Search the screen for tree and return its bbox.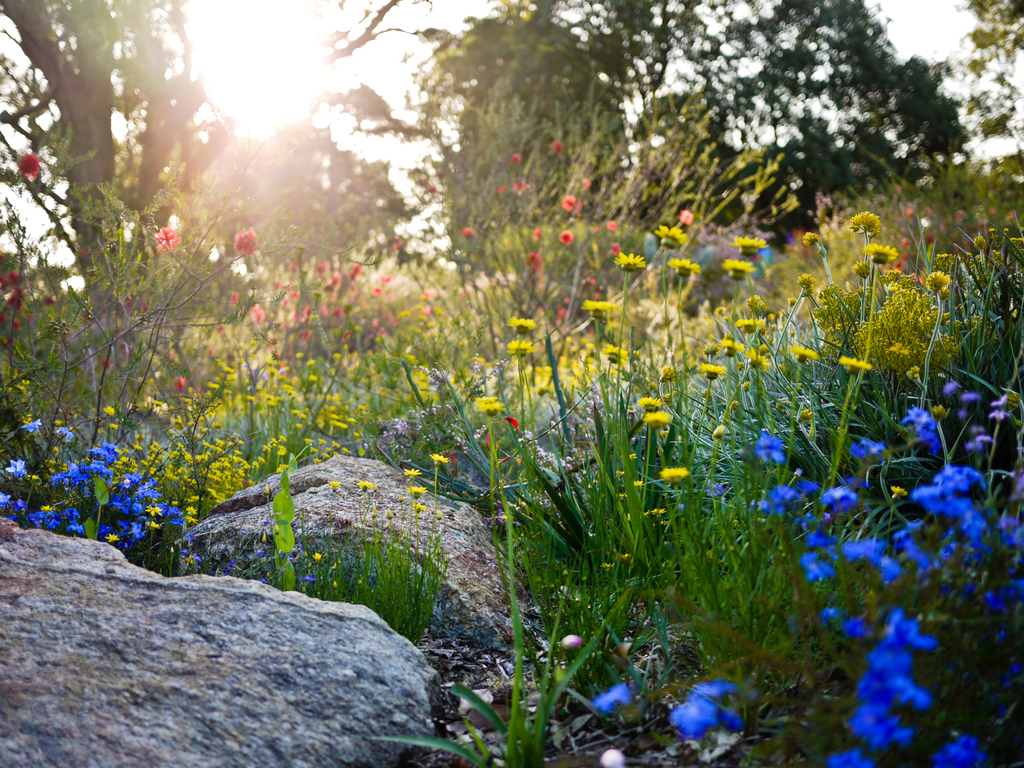
Found: l=0, t=0, r=427, b=332.
